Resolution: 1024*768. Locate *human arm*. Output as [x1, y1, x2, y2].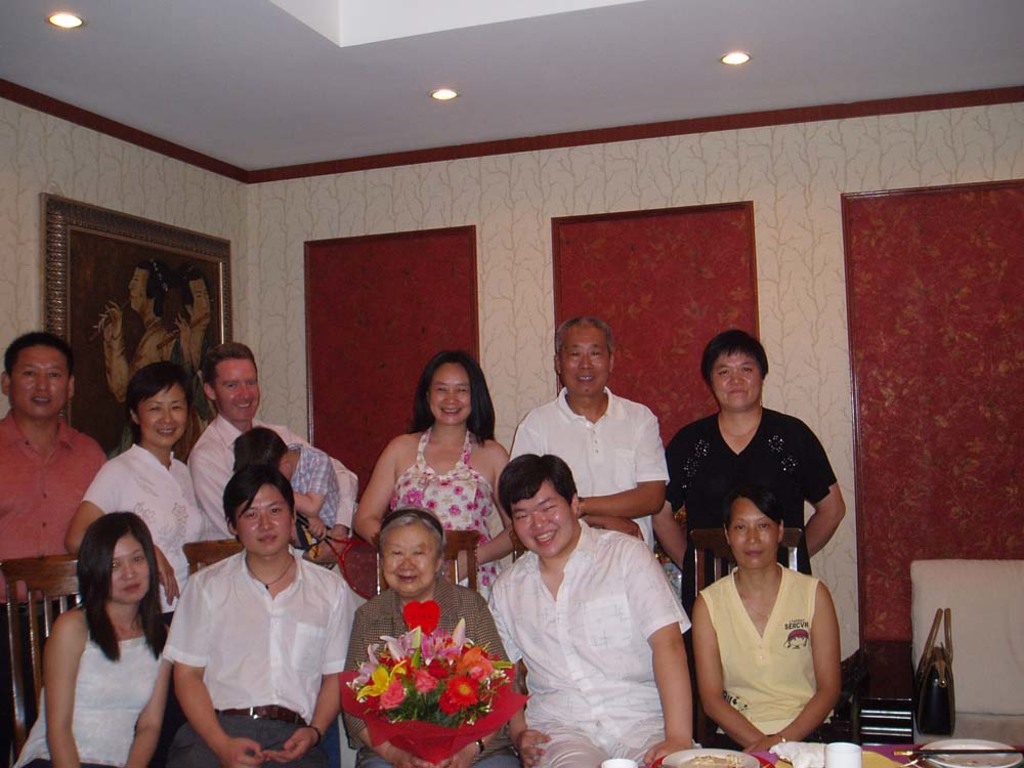
[343, 432, 409, 553].
